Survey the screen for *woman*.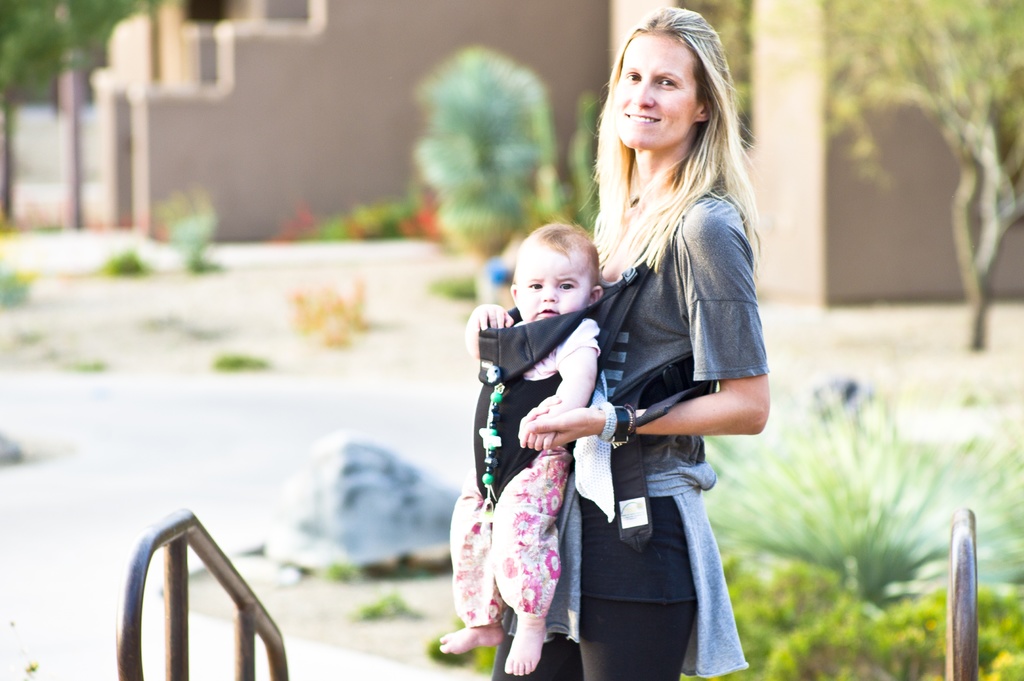
Survey found: select_region(547, 6, 780, 671).
